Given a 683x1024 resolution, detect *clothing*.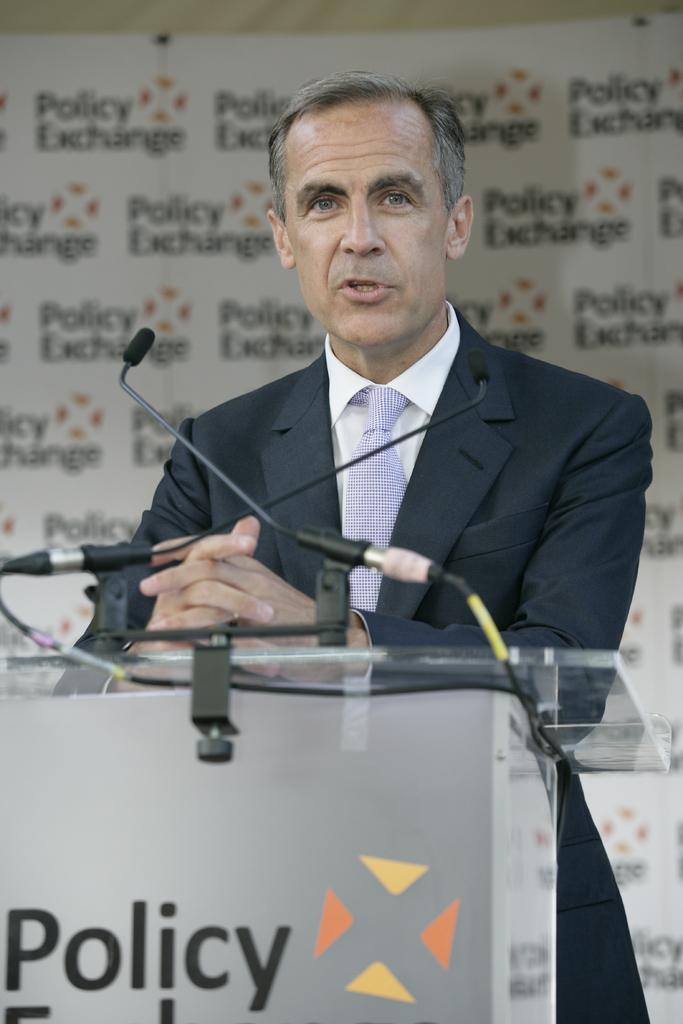
103,253,645,685.
